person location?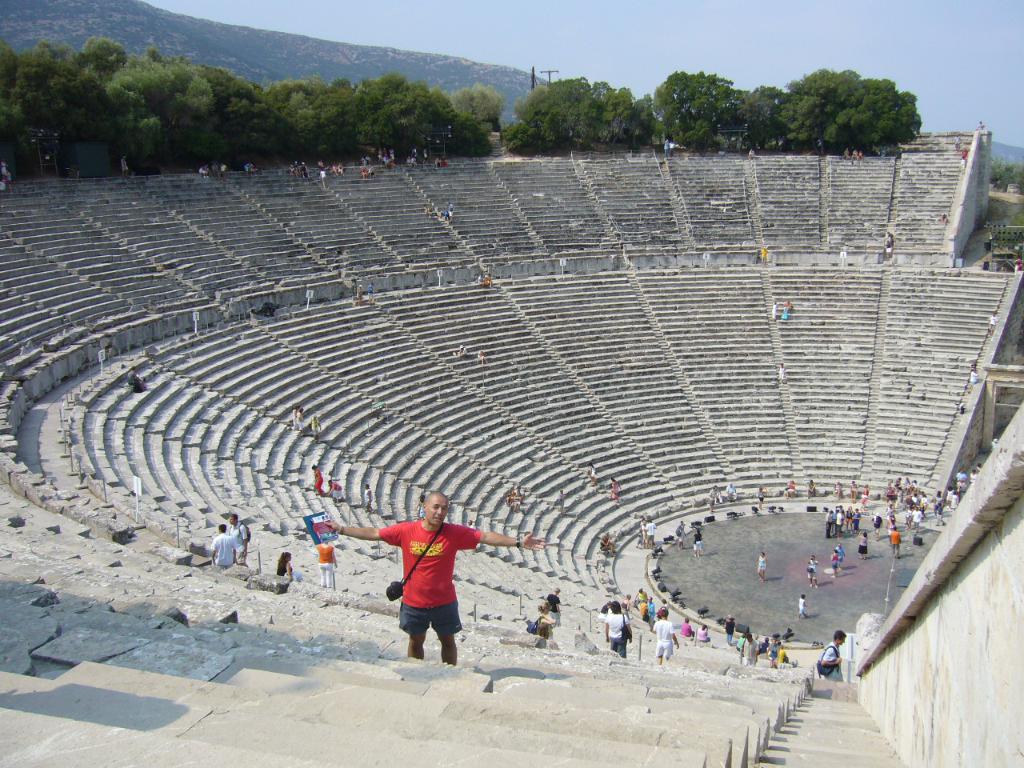
box=[290, 405, 295, 426]
